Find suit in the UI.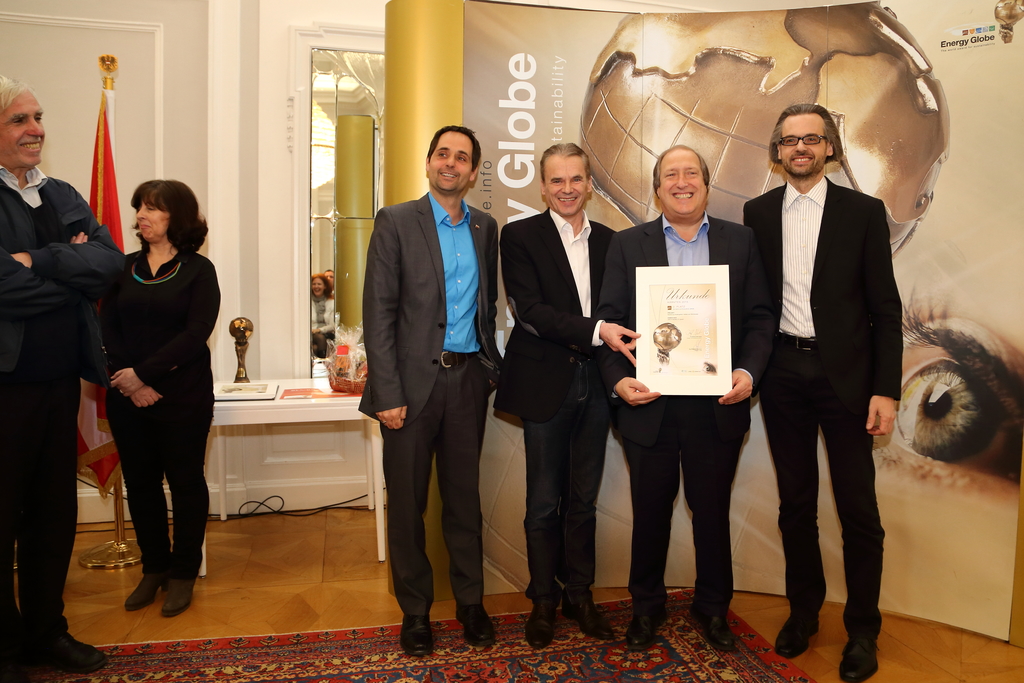
UI element at <region>612, 217, 778, 618</region>.
